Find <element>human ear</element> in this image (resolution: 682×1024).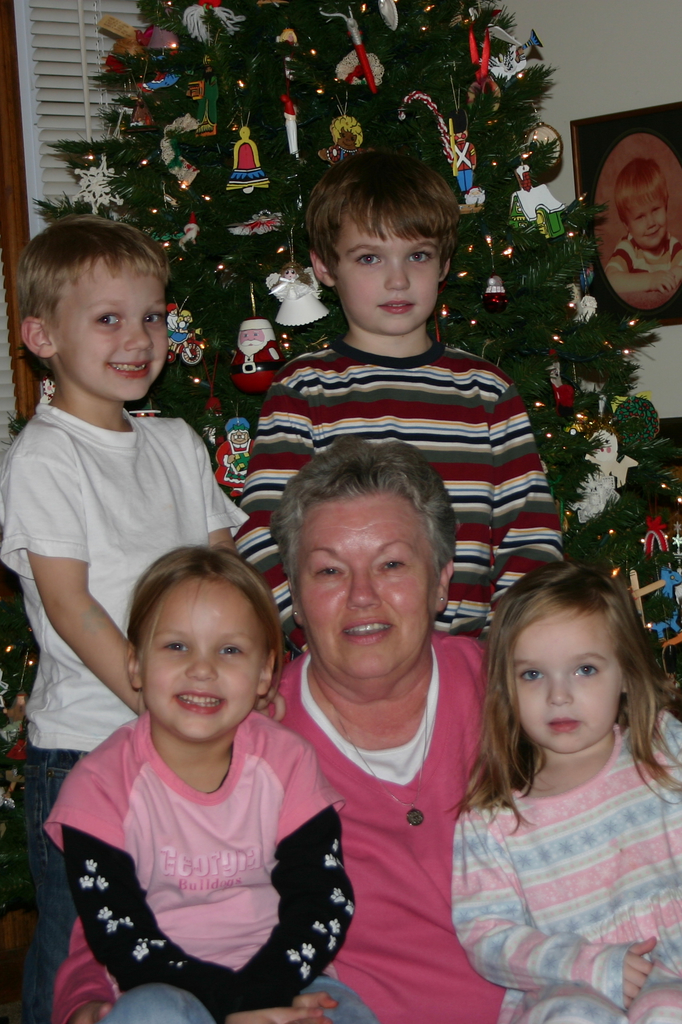
[left=21, top=319, right=56, bottom=360].
